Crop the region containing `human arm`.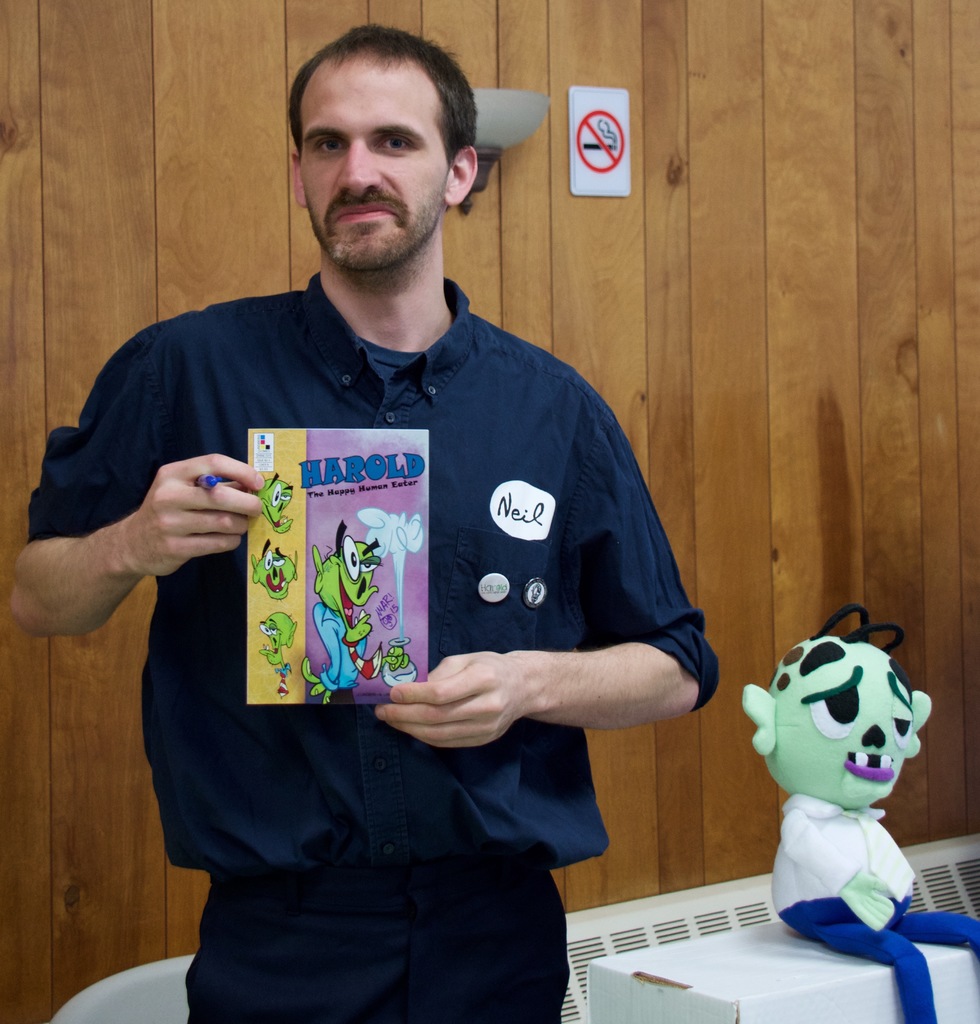
Crop region: <bbox>10, 332, 265, 635</bbox>.
